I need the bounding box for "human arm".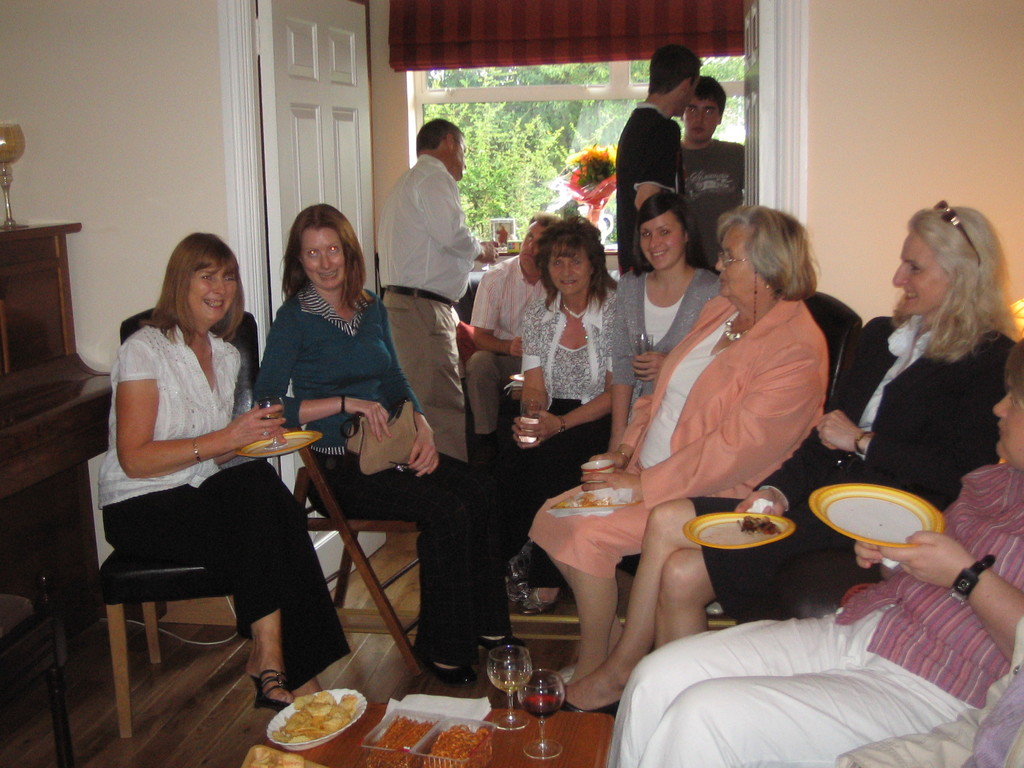
Here it is: select_region(515, 282, 612, 451).
